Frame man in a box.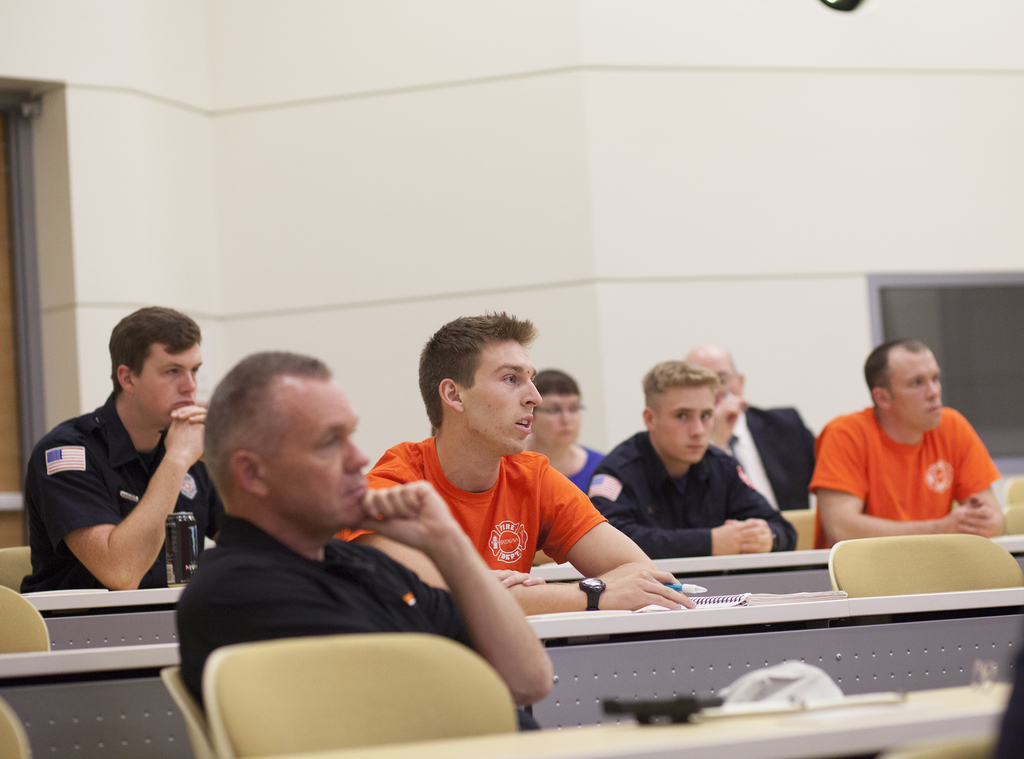
163/360/560/712.
